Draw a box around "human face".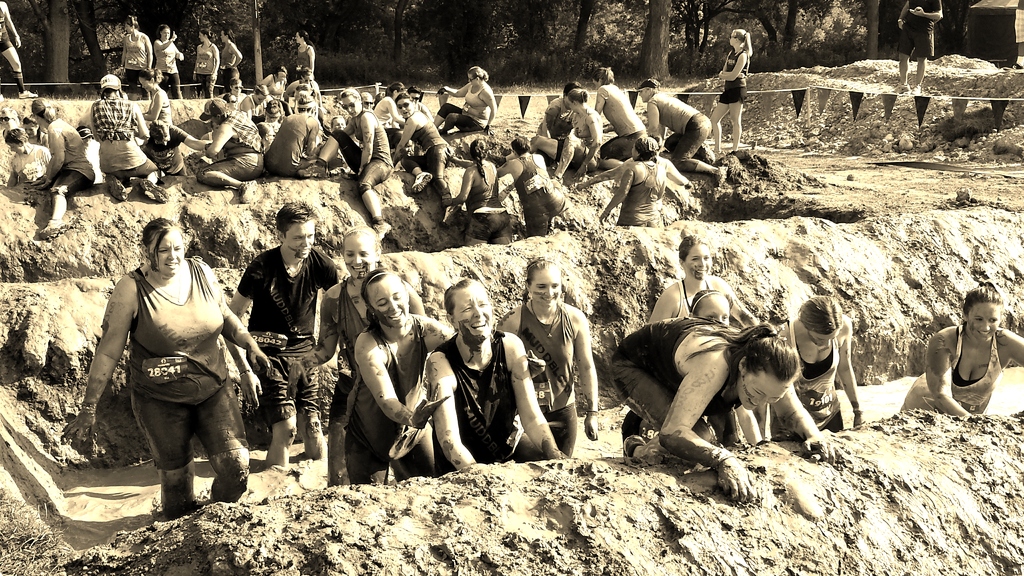
box=[453, 283, 494, 344].
